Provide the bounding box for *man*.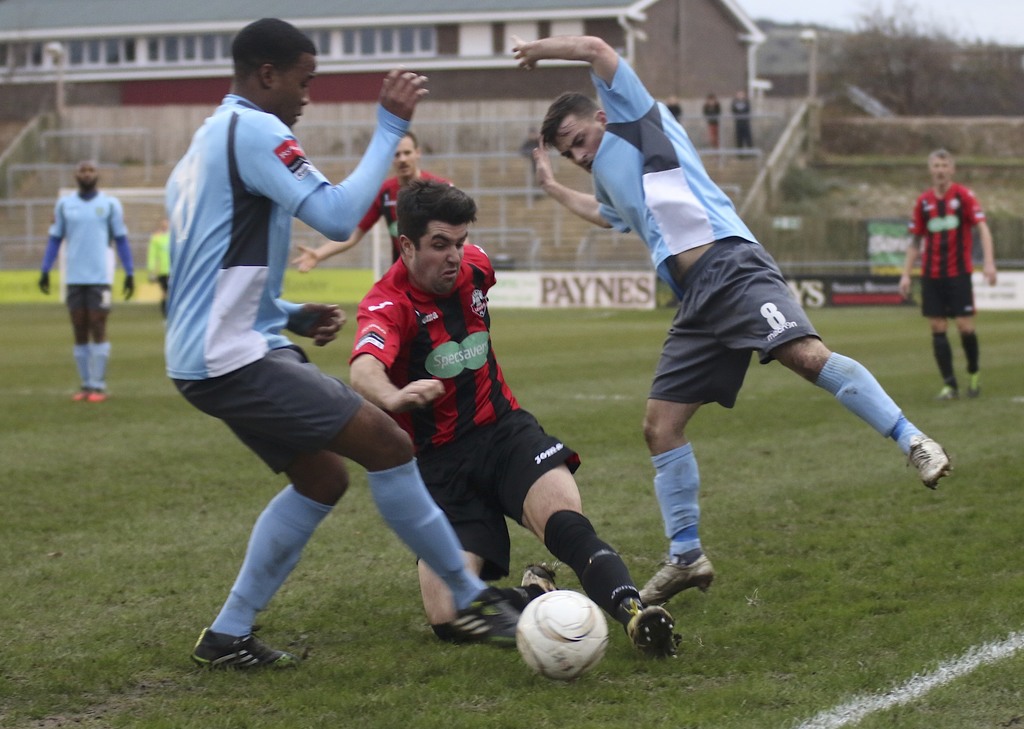
508 30 948 602.
